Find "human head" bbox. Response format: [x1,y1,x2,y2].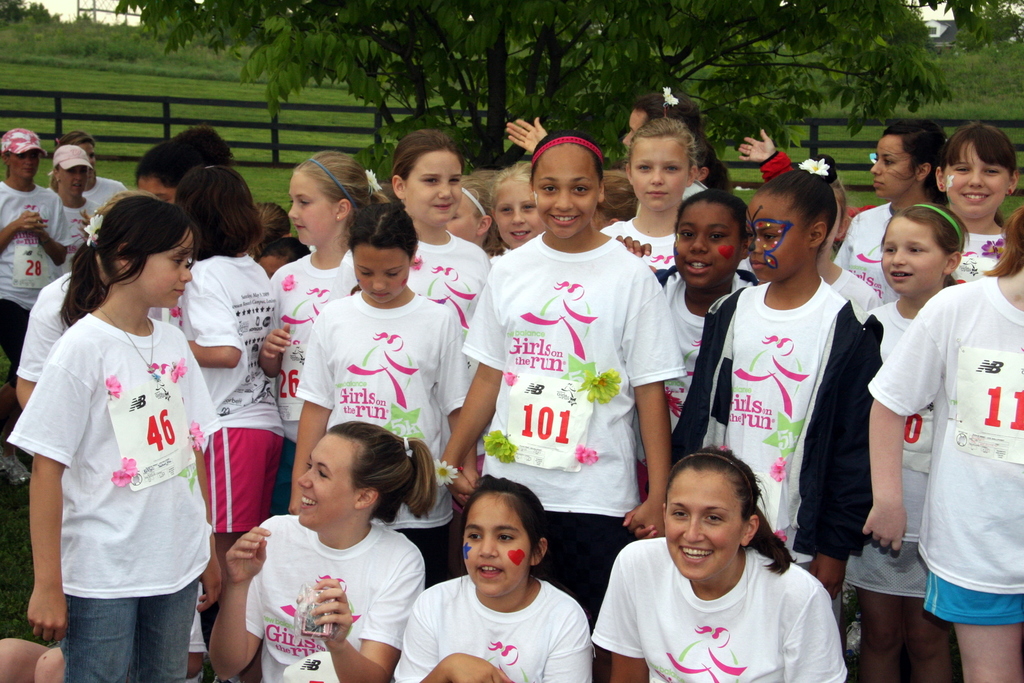
[63,131,99,186].
